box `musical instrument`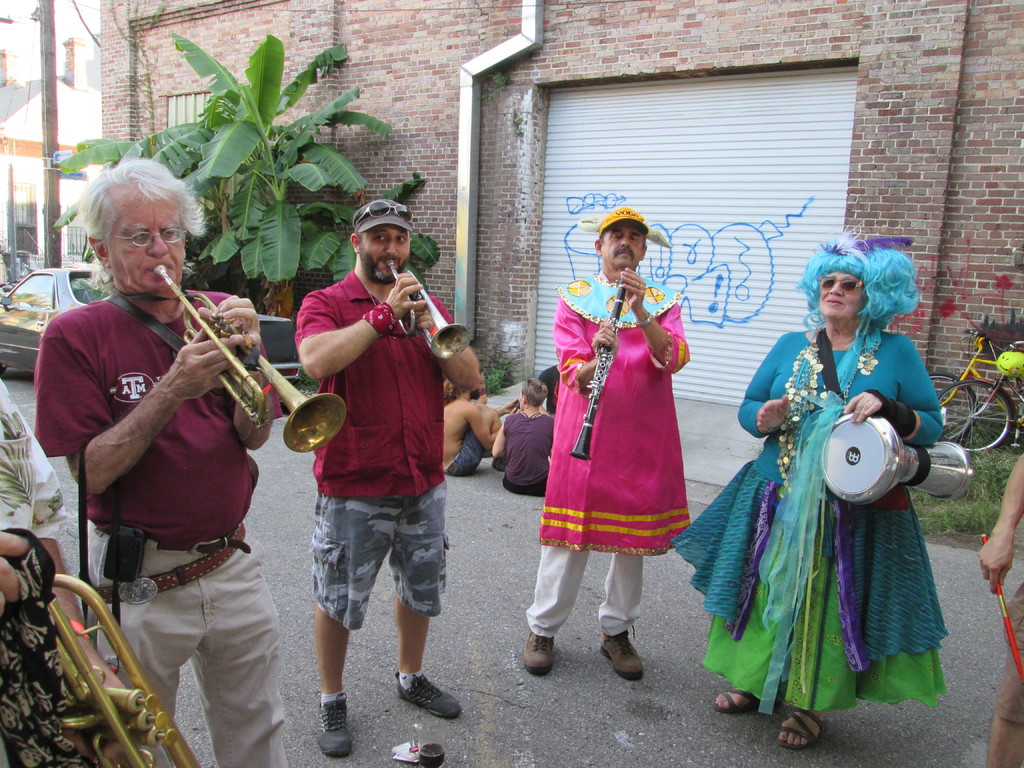
[36, 565, 211, 767]
